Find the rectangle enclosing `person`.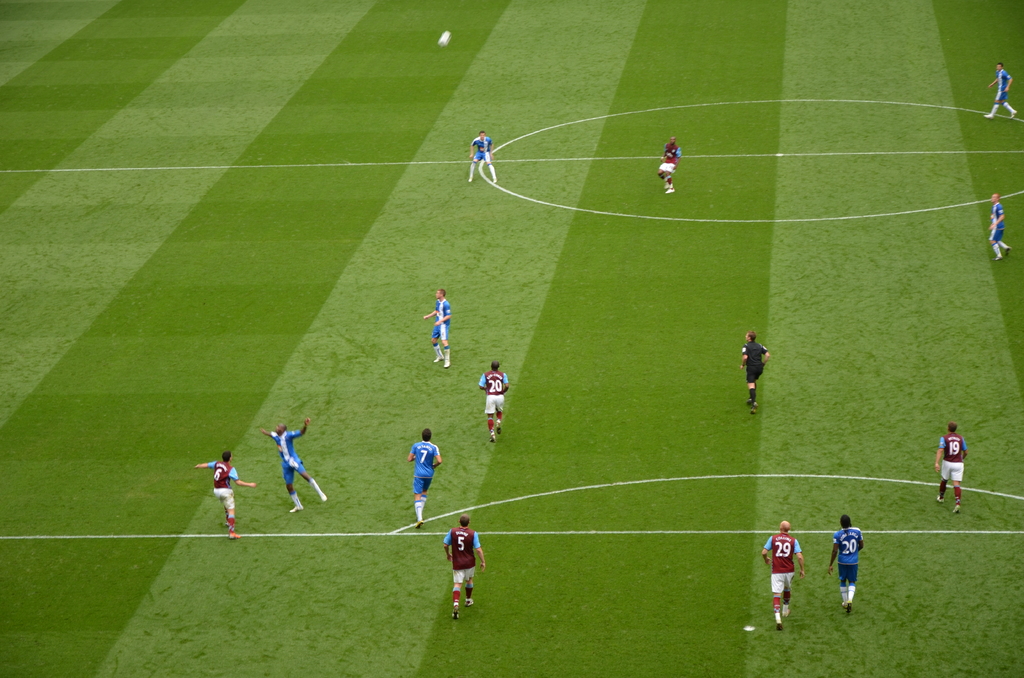
[left=481, top=359, right=511, bottom=444].
